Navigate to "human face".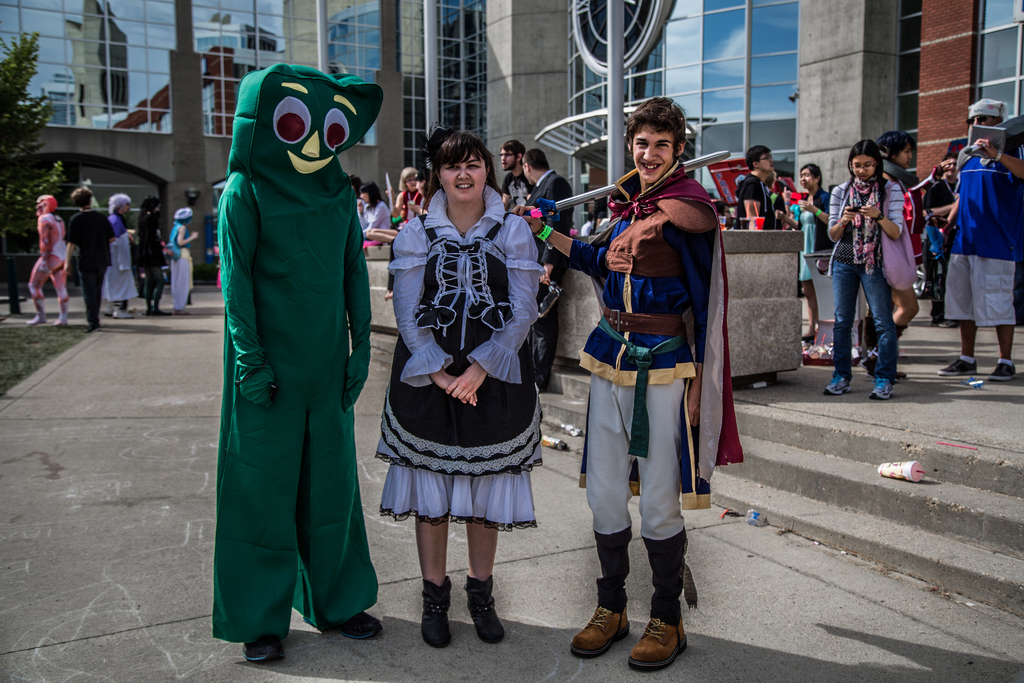
Navigation target: (850,152,877,177).
